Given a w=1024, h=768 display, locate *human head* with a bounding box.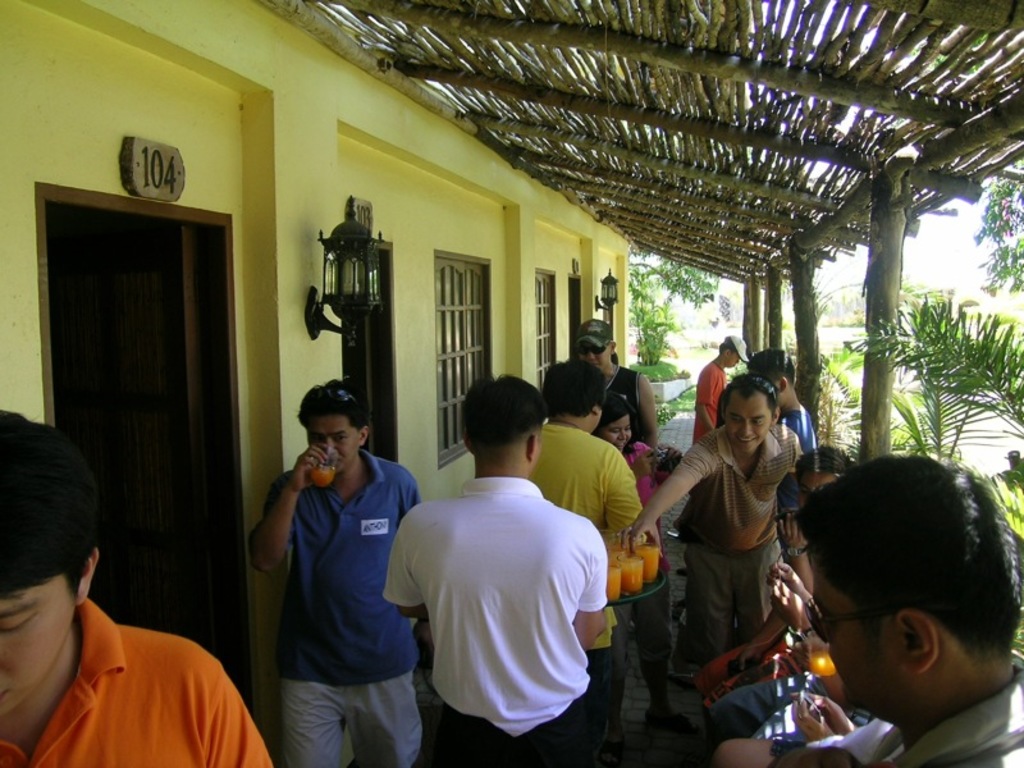
Located: [left=577, top=316, right=613, bottom=372].
